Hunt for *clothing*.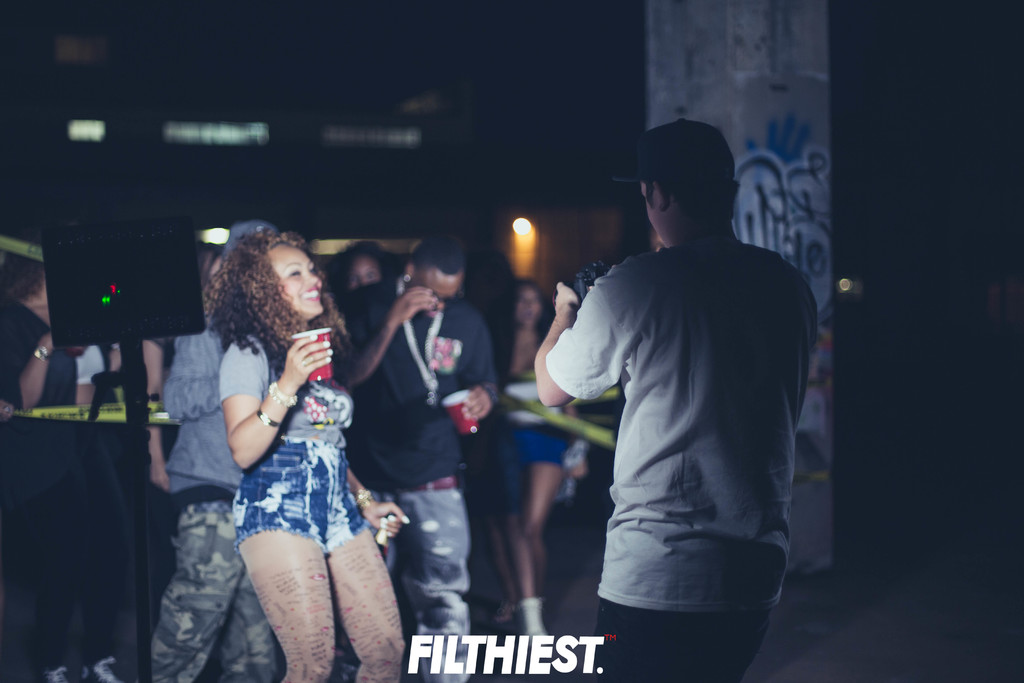
Hunted down at rect(97, 337, 175, 379).
